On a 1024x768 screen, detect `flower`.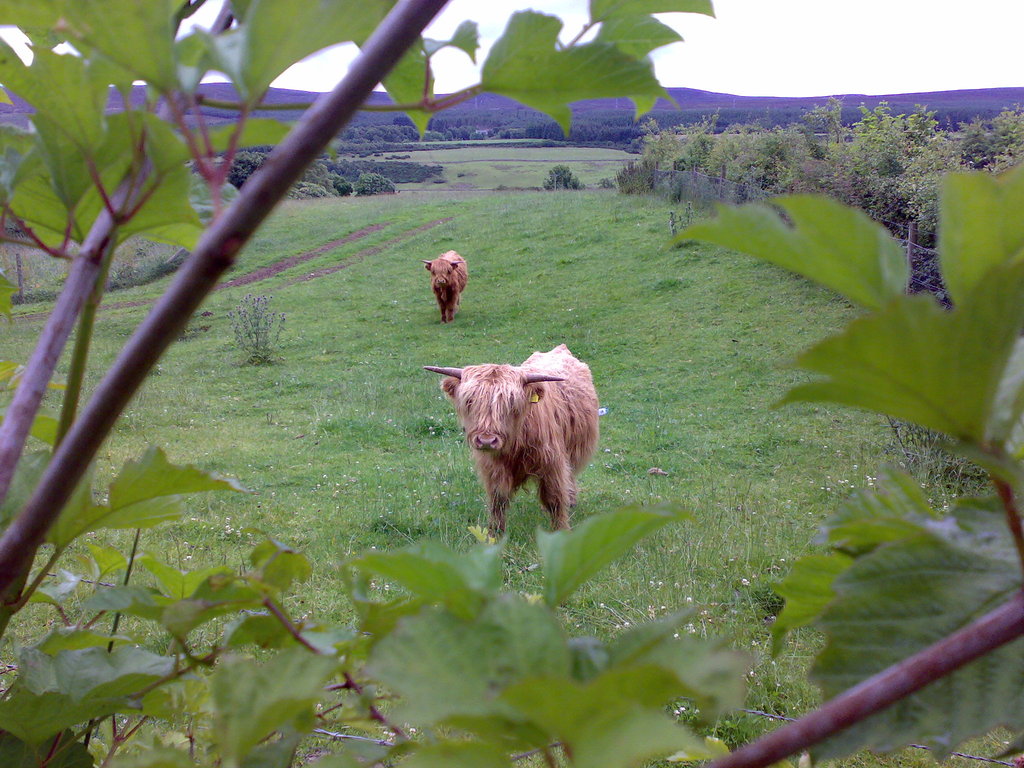
locate(673, 634, 679, 643).
